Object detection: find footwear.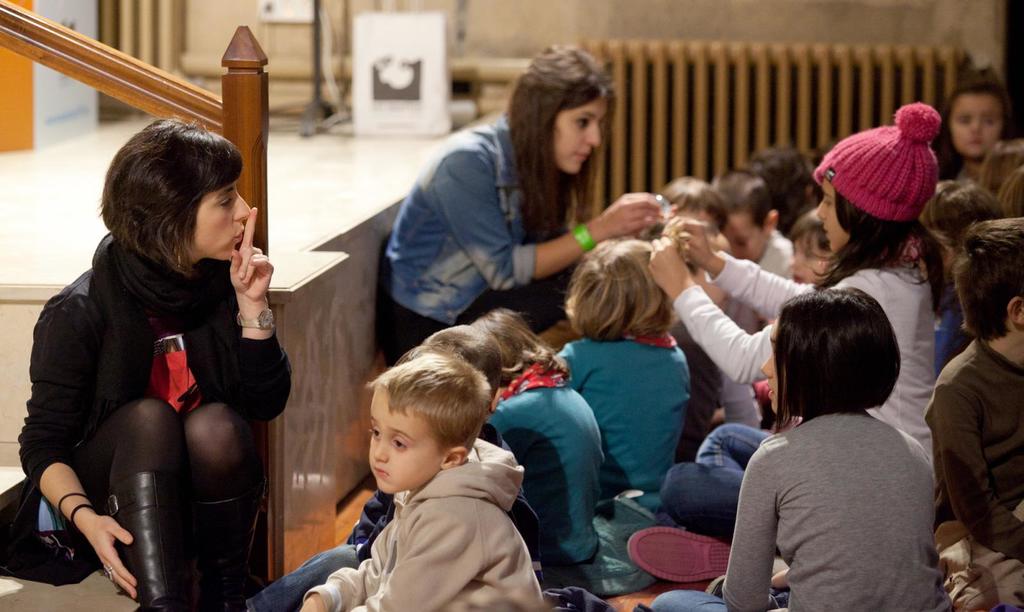
box=[638, 531, 731, 595].
